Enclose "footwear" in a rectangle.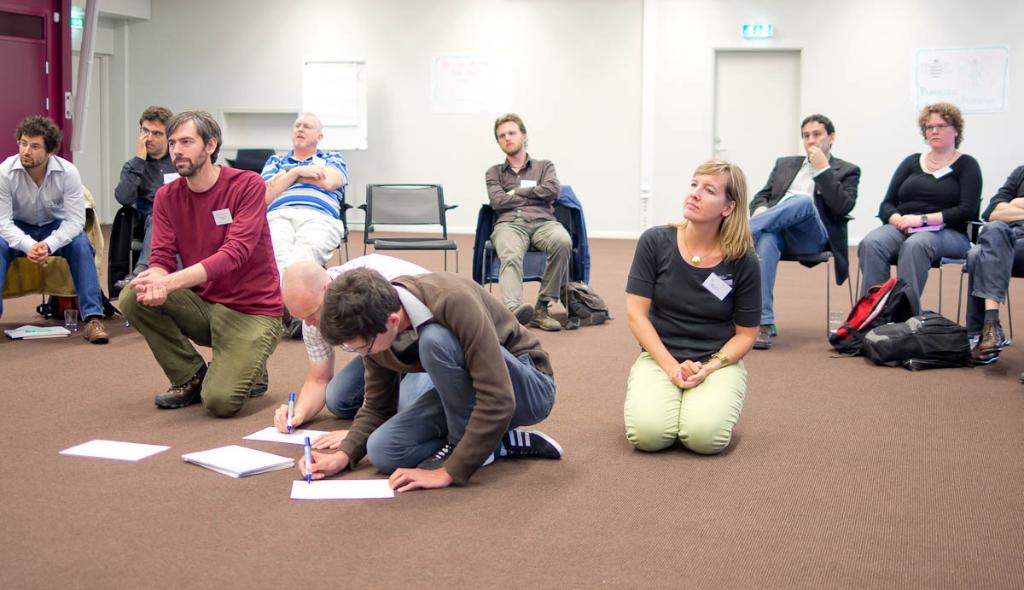
<box>532,299,567,336</box>.
